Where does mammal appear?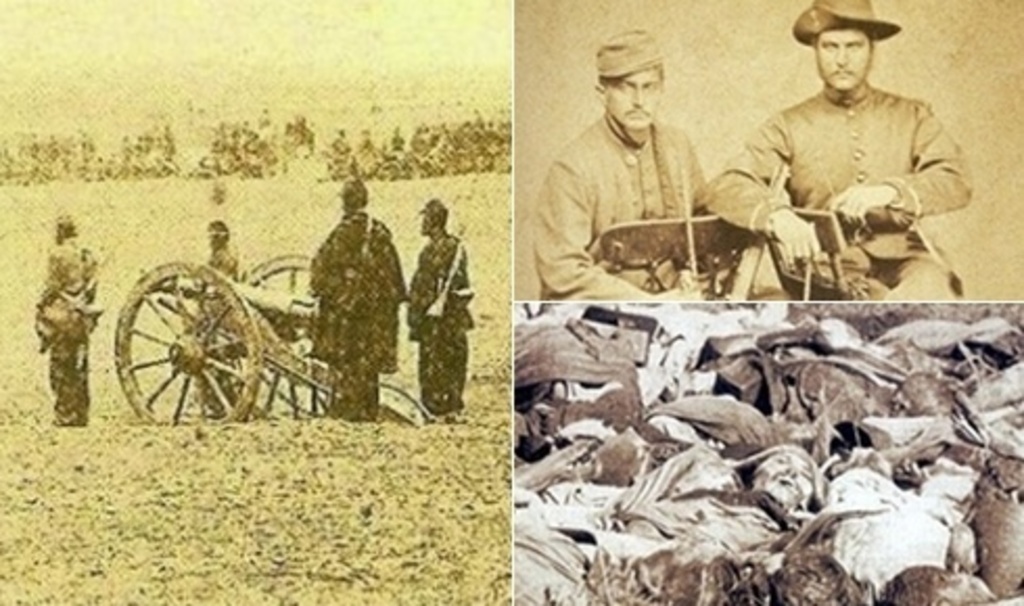
Appears at pyautogui.locateOnScreen(36, 213, 98, 428).
